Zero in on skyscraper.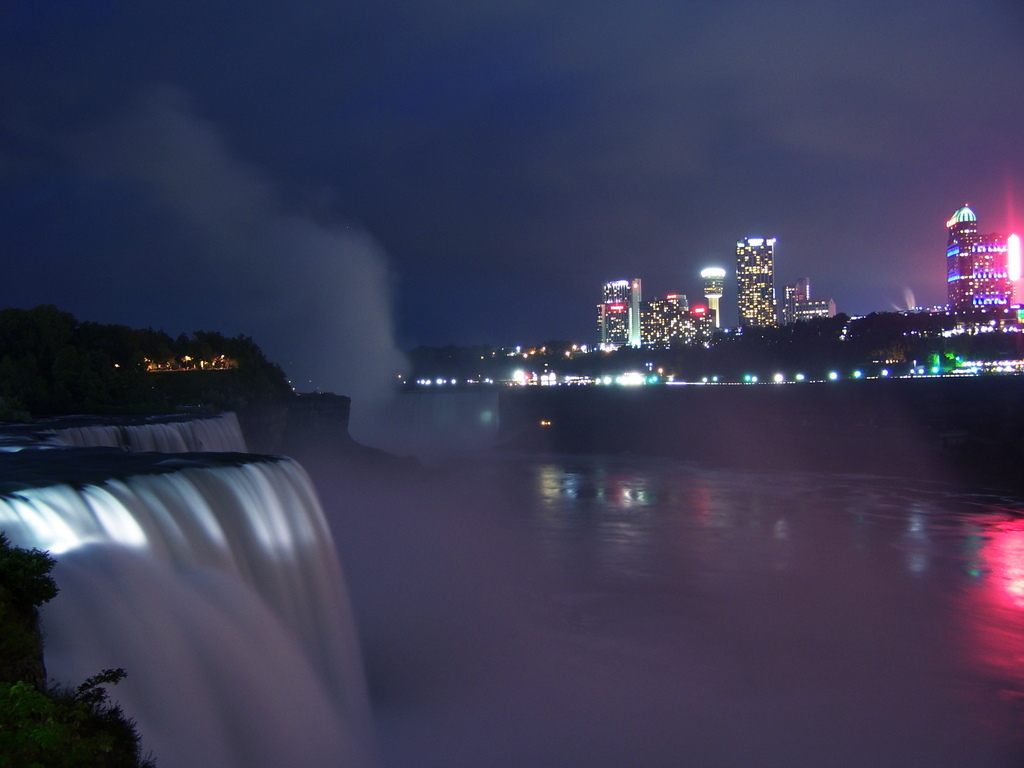
Zeroed in: left=721, top=223, right=798, bottom=324.
